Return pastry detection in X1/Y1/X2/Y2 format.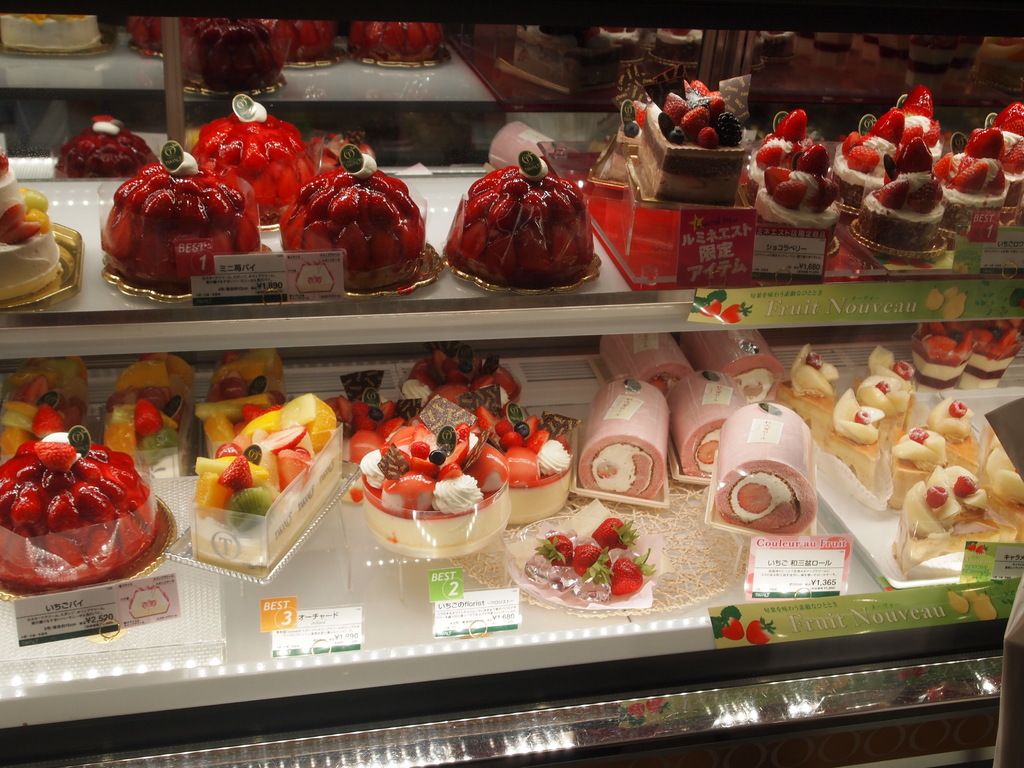
936/128/1006/242.
